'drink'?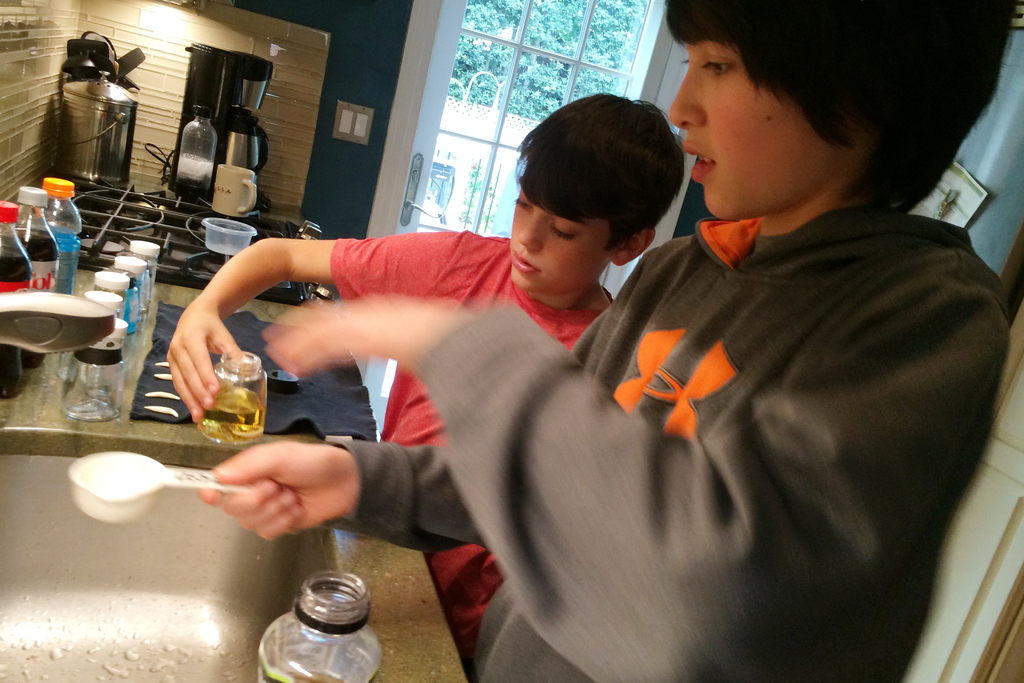
x1=0, y1=199, x2=35, y2=401
